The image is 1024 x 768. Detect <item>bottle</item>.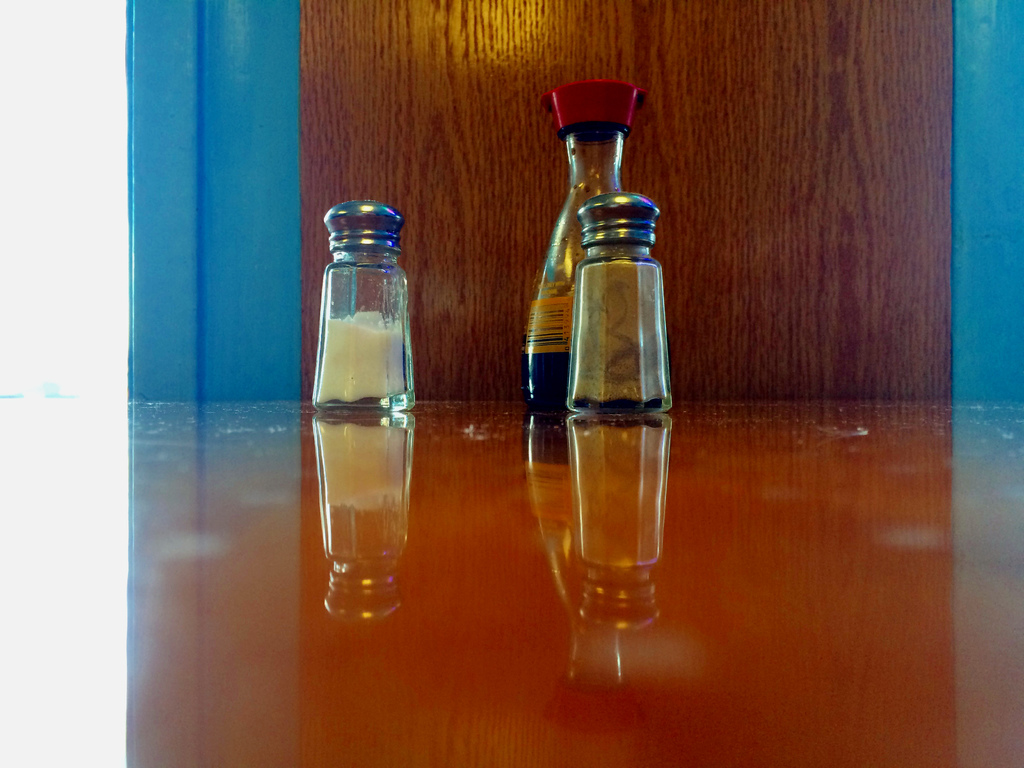
Detection: select_region(308, 196, 416, 413).
